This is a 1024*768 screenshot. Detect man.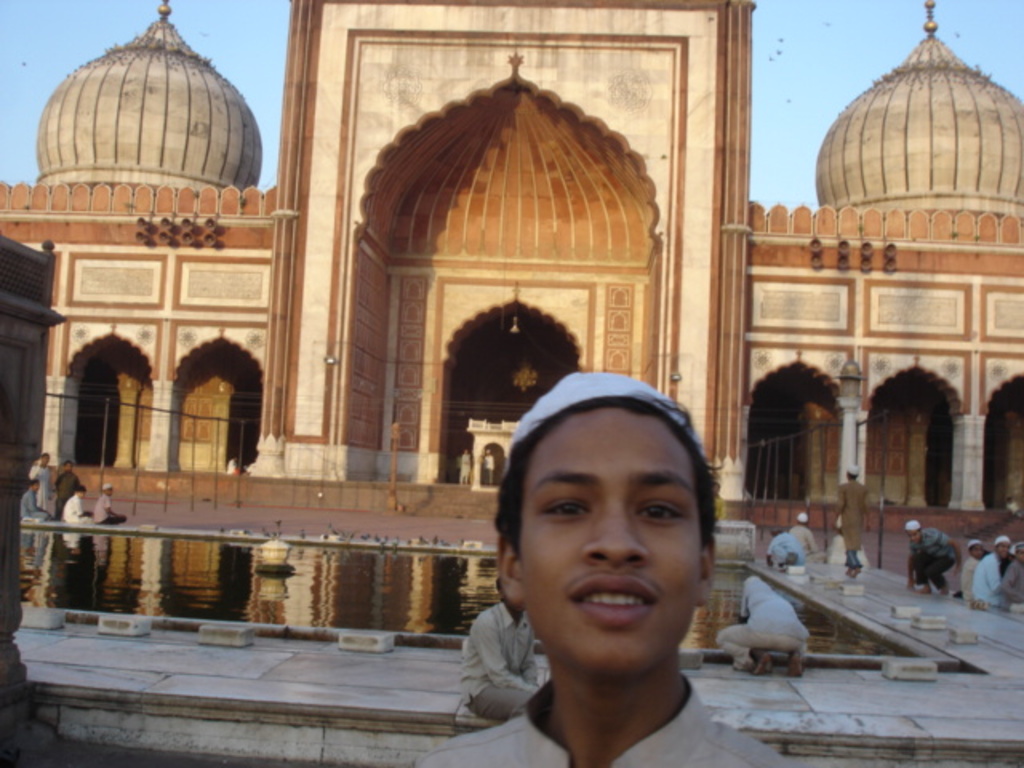
region(416, 381, 790, 758).
